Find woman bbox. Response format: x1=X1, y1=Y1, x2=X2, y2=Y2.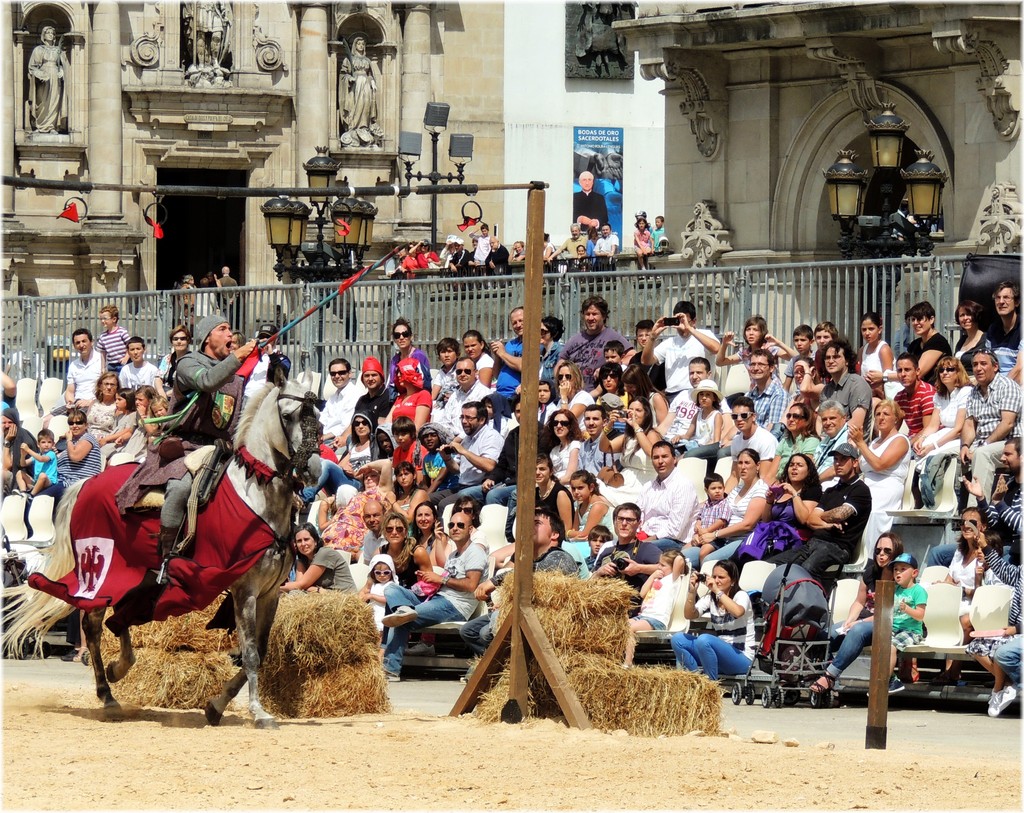
x1=778, y1=357, x2=822, y2=425.
